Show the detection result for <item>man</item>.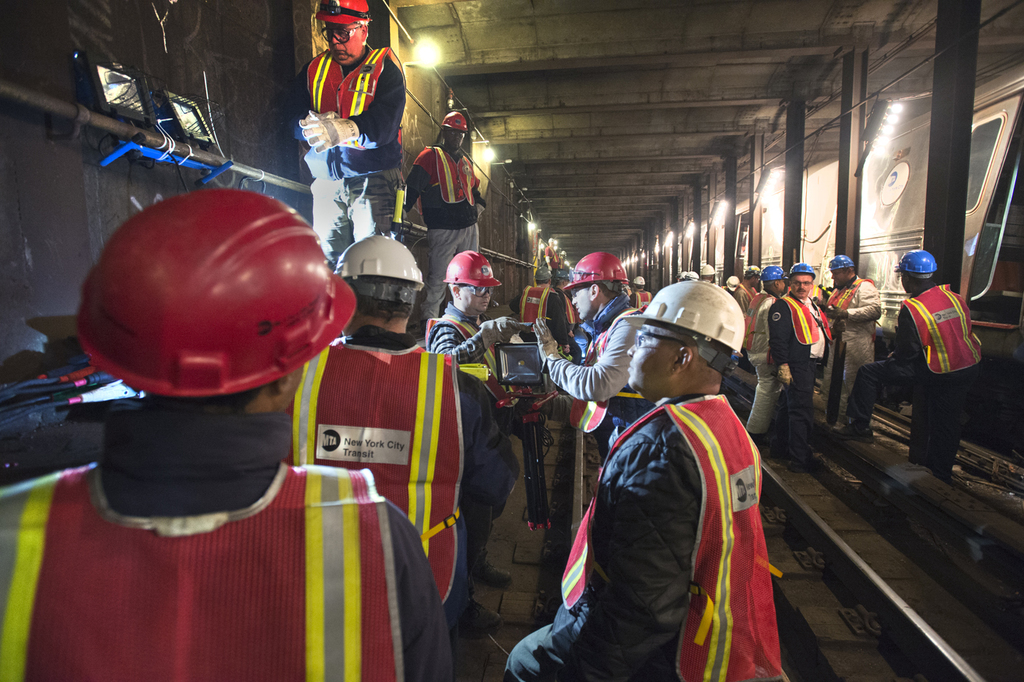
left=842, top=248, right=982, bottom=481.
